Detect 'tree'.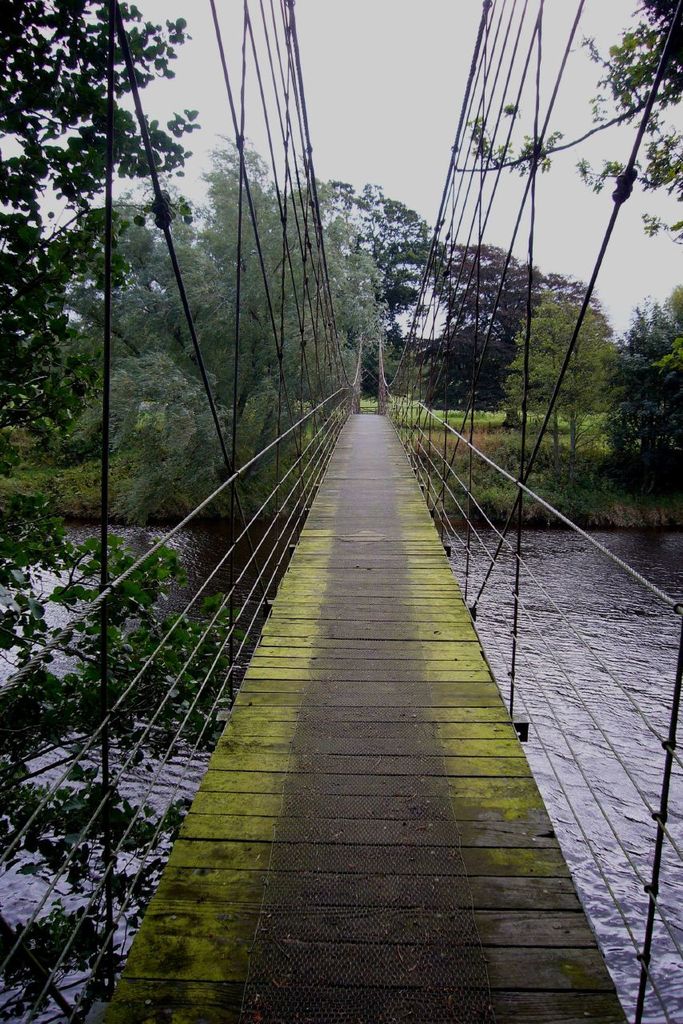
Detected at [x1=552, y1=334, x2=622, y2=455].
